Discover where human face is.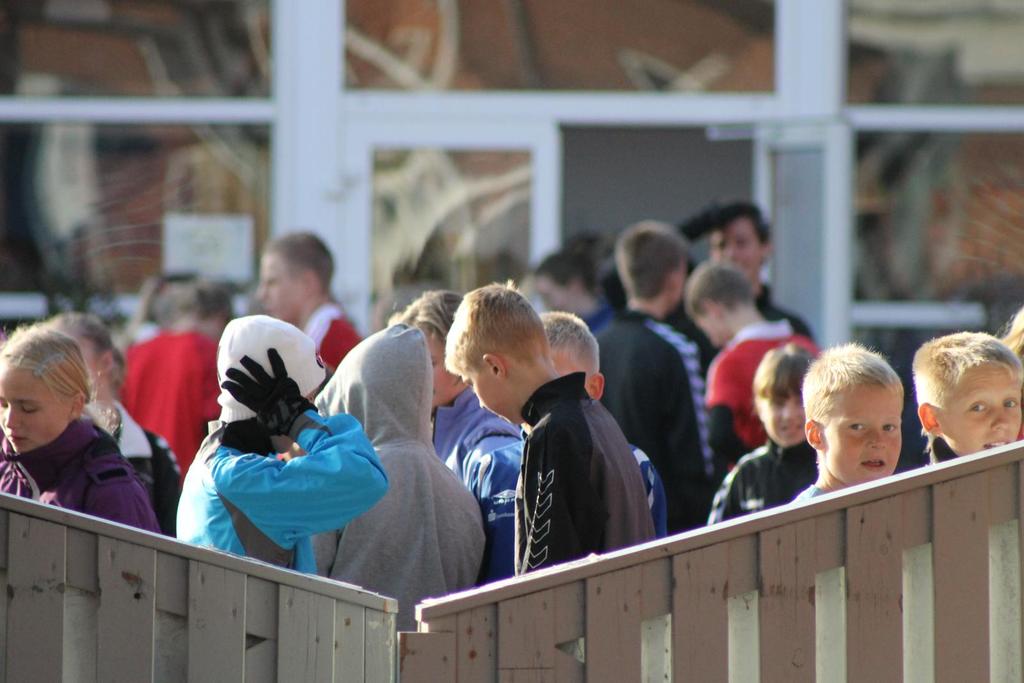
Discovered at region(454, 374, 513, 422).
